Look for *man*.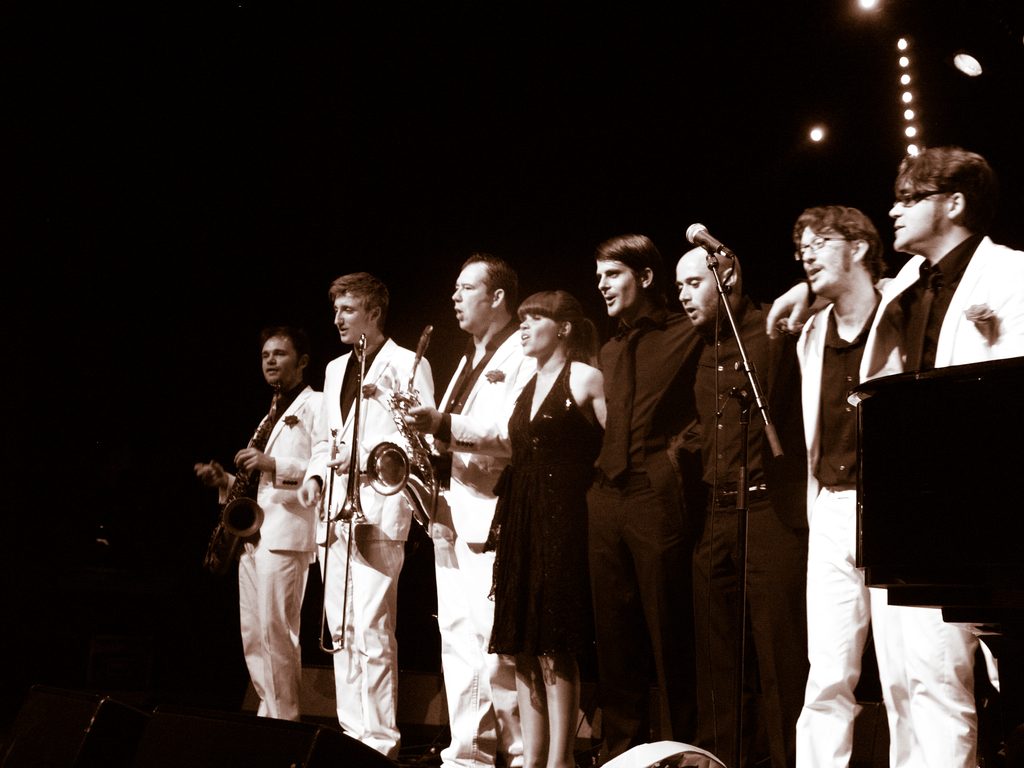
Found: Rect(321, 267, 437, 755).
